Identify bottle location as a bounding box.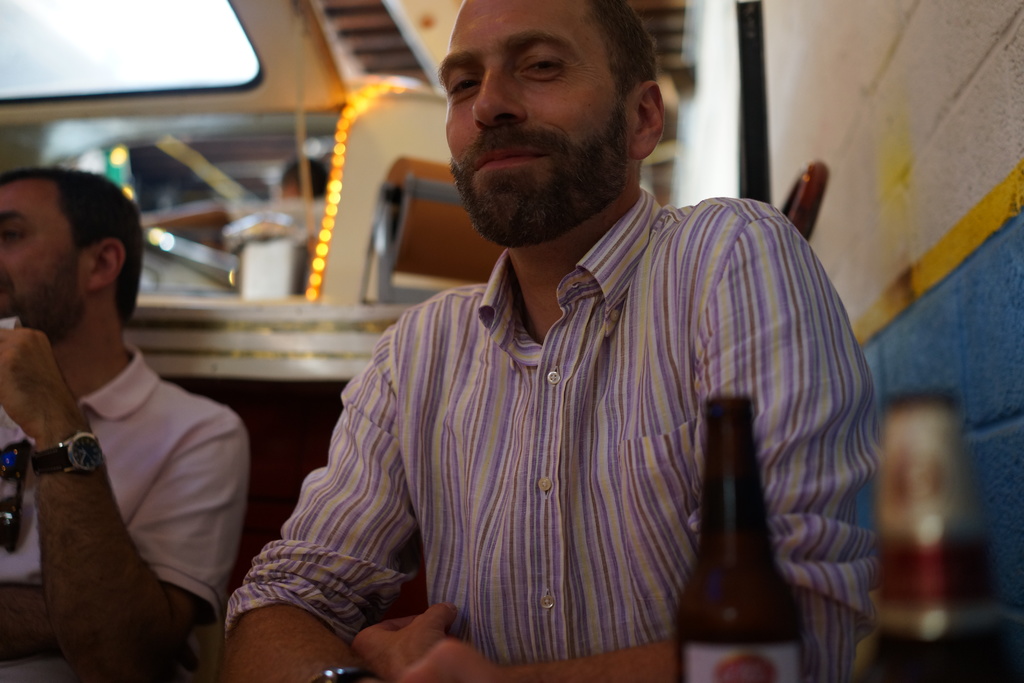
pyautogui.locateOnScreen(853, 386, 1023, 682).
